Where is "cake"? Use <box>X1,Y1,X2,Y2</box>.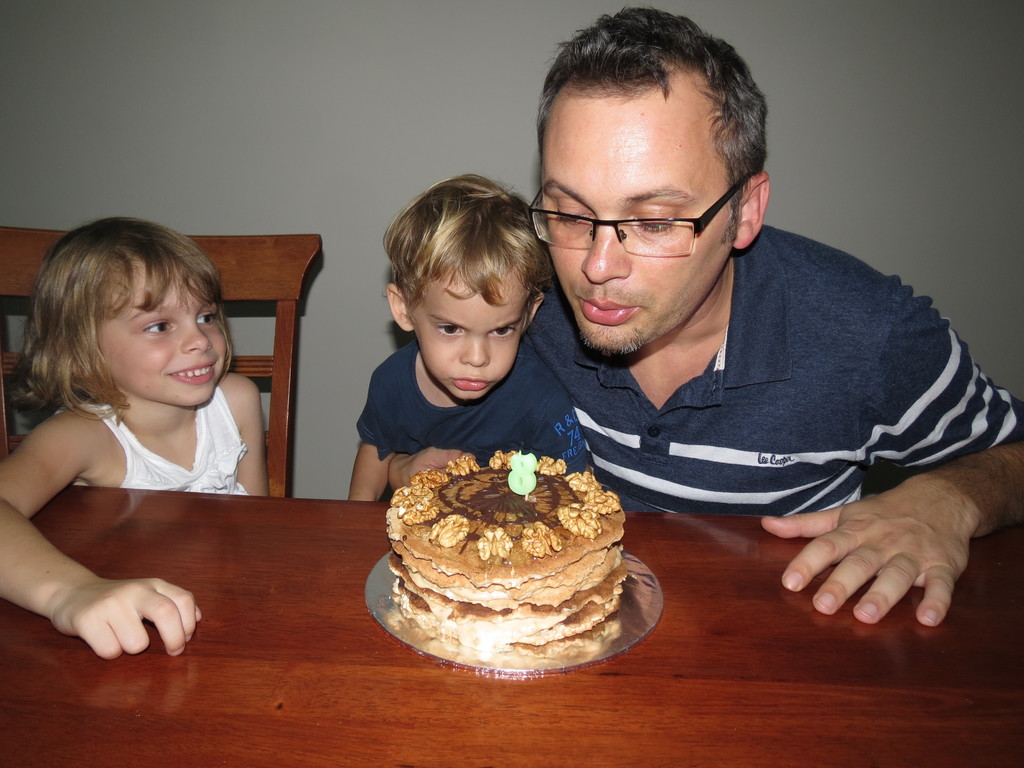
<box>387,448,628,653</box>.
